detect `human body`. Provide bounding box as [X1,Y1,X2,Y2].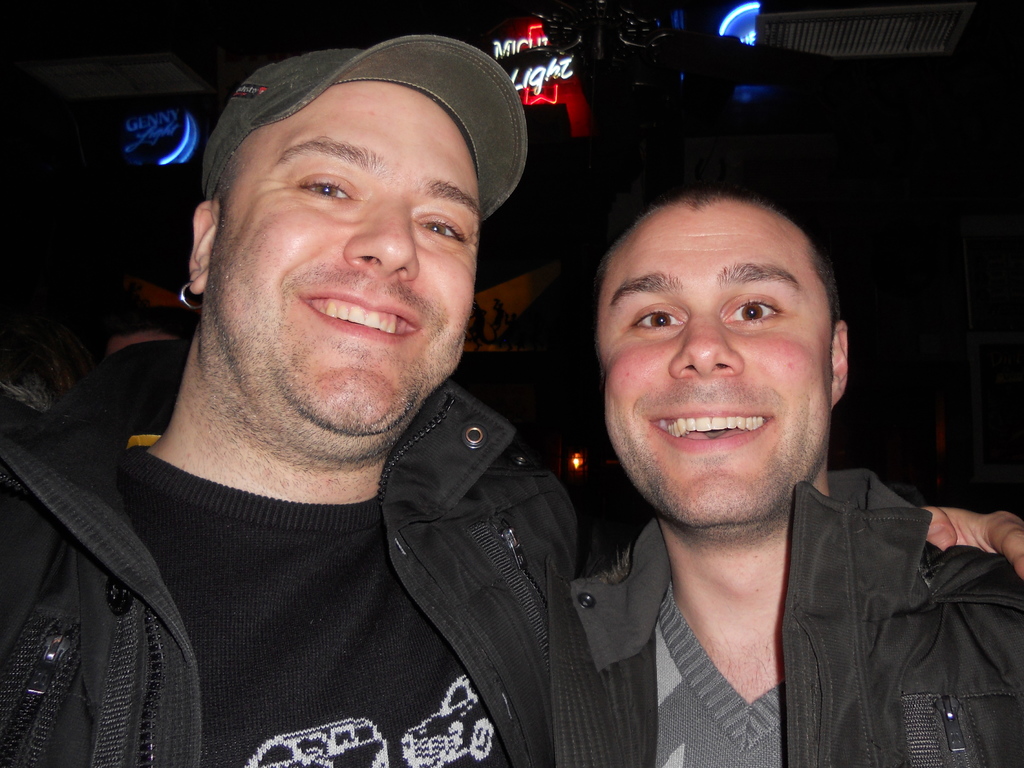
[571,193,1023,767].
